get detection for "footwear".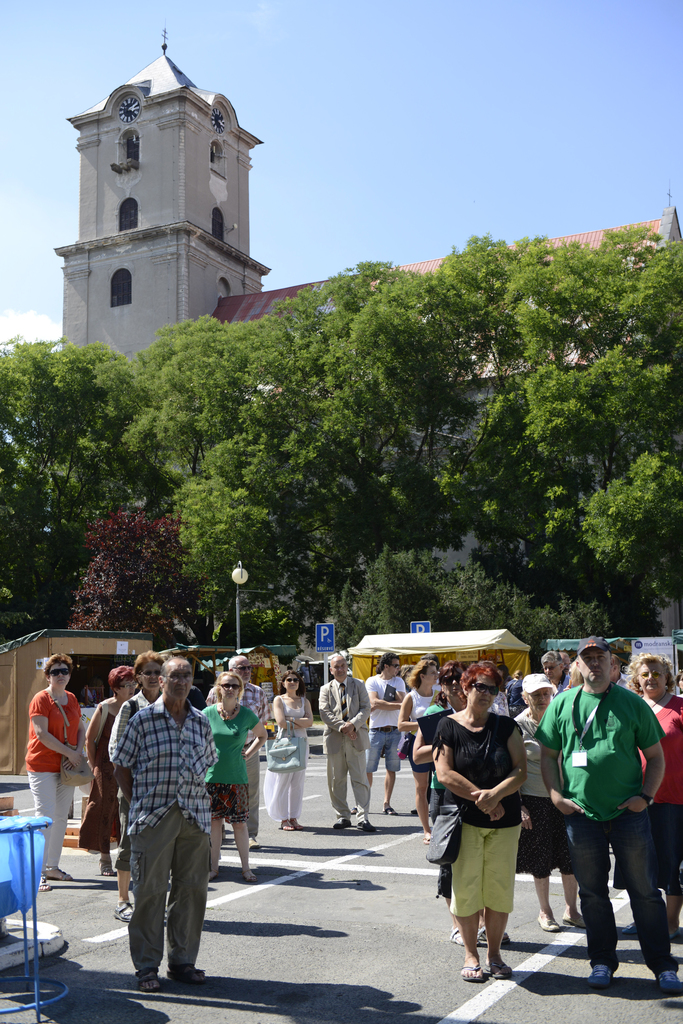
Detection: detection(459, 965, 485, 981).
